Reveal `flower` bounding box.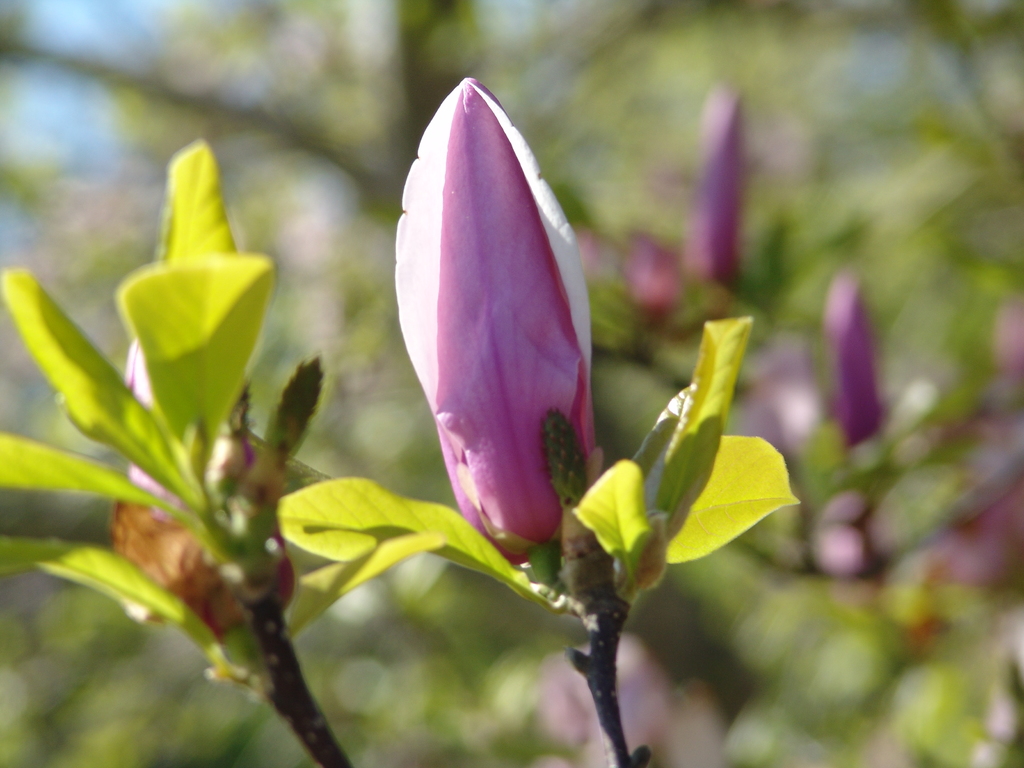
Revealed: locate(372, 79, 621, 575).
